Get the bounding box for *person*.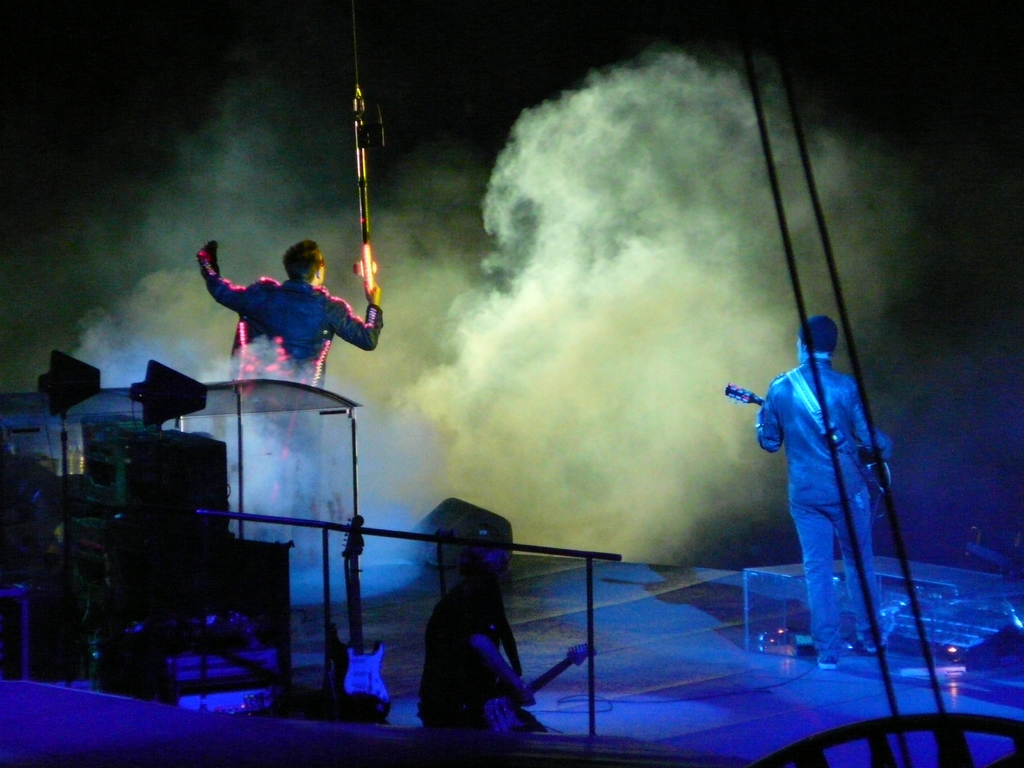
(745, 309, 935, 665).
